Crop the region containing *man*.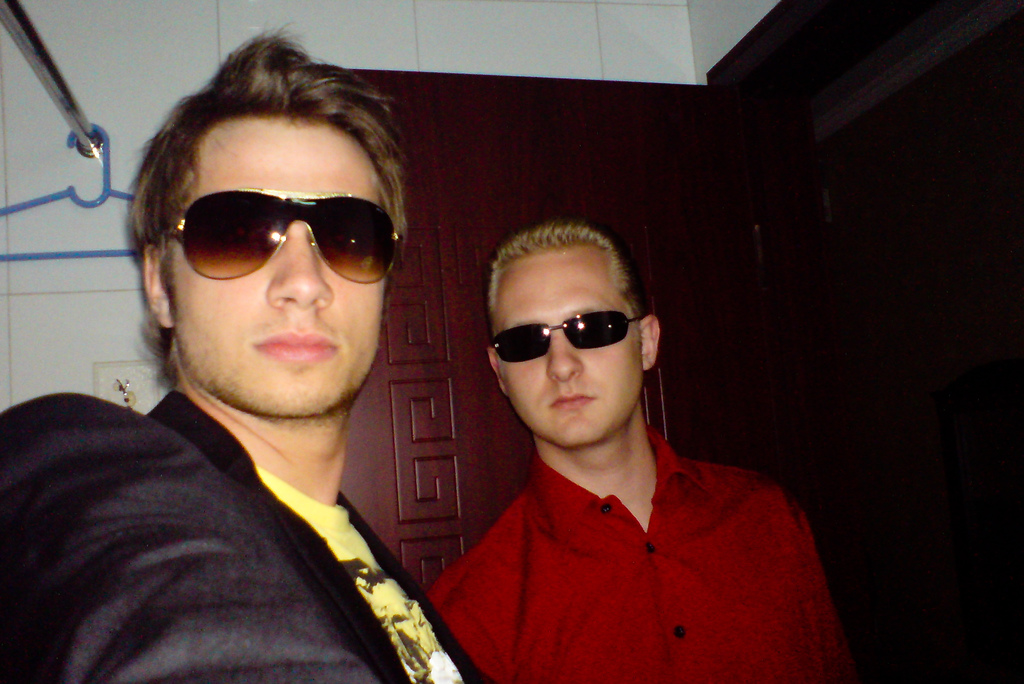
Crop region: x1=426 y1=216 x2=853 y2=683.
